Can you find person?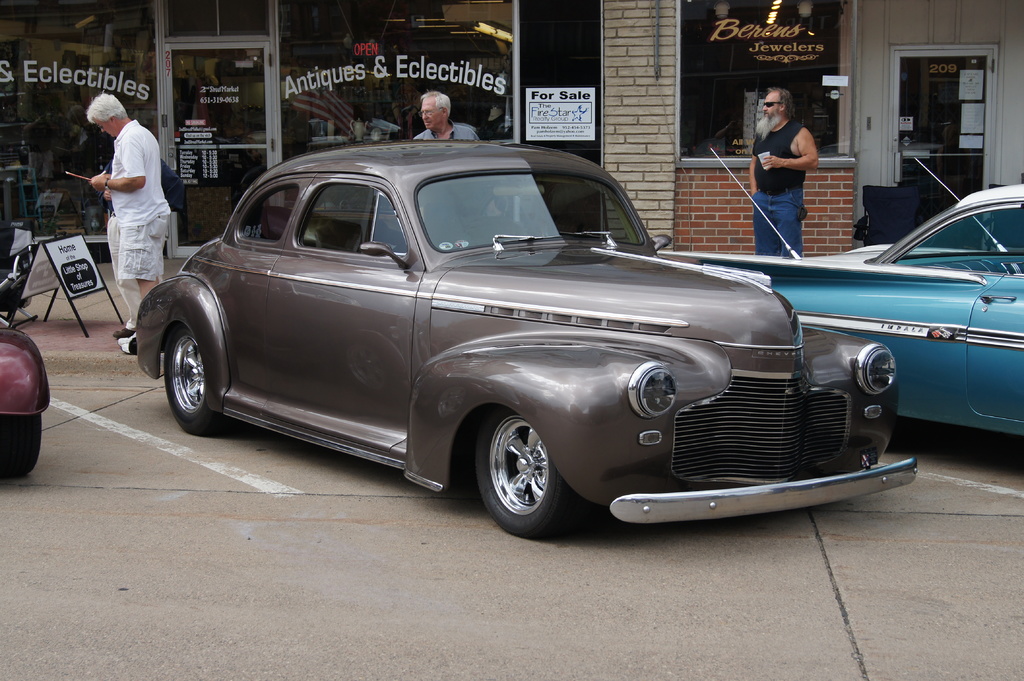
Yes, bounding box: box=[412, 90, 506, 215].
